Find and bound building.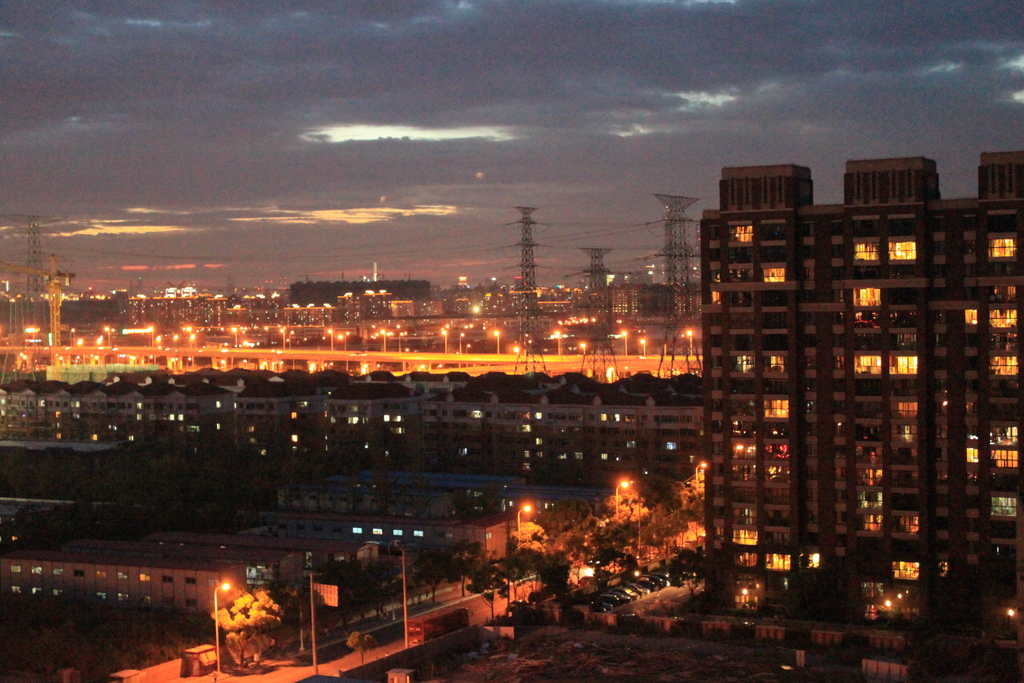
Bound: bbox=[616, 284, 699, 317].
